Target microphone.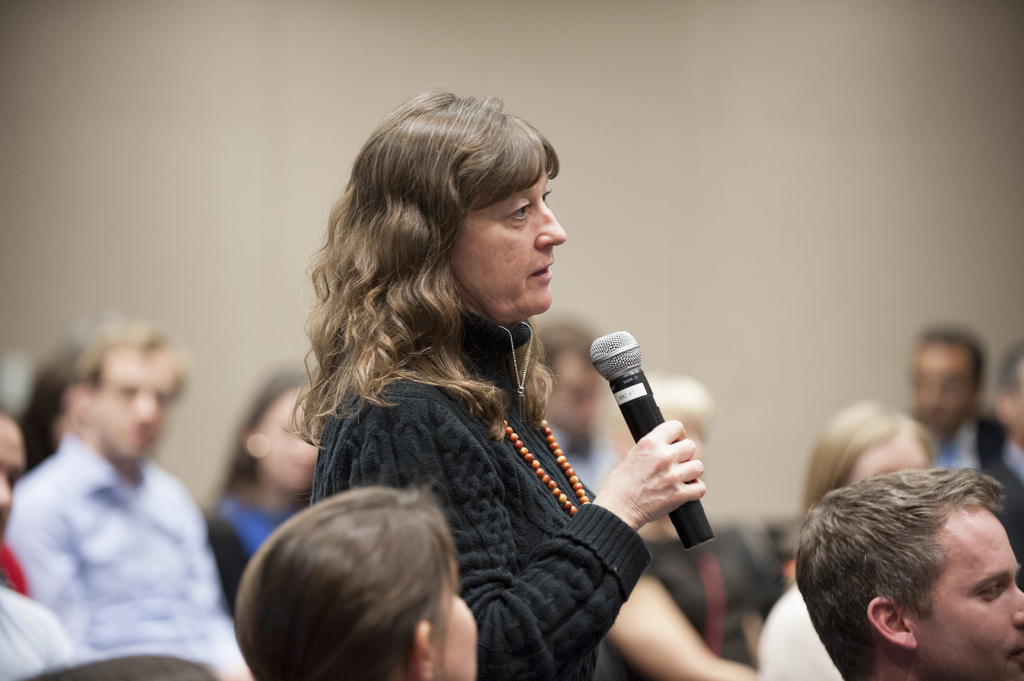
Target region: <region>575, 339, 699, 476</region>.
